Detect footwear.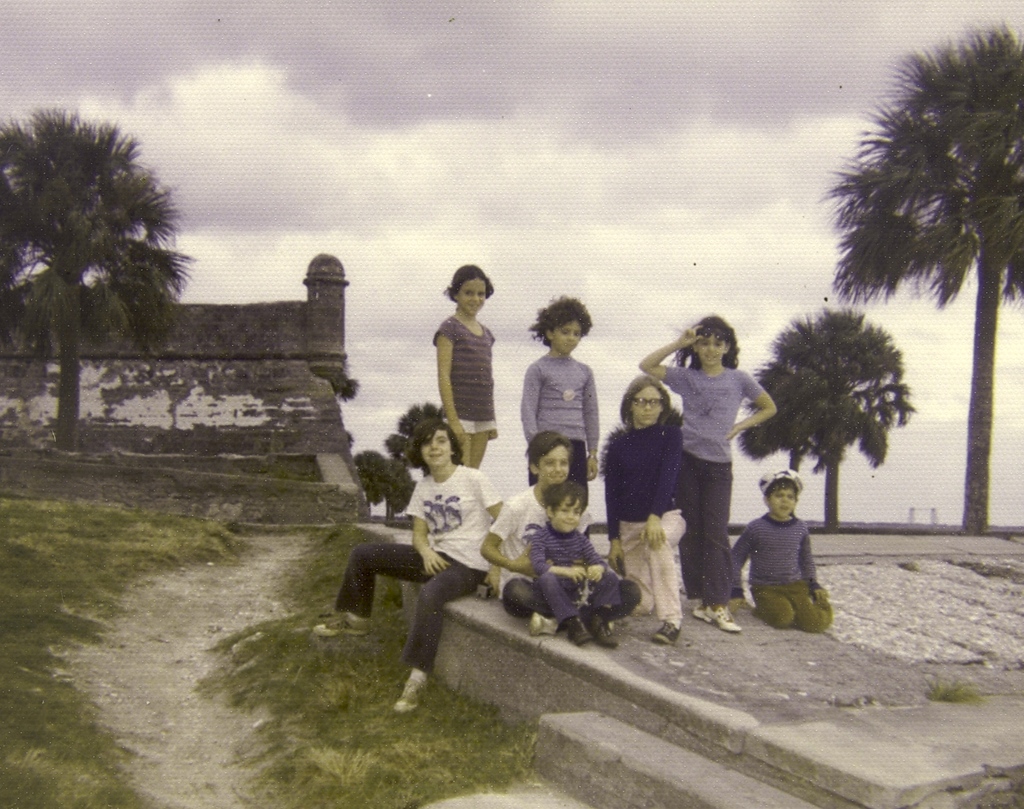
Detected at box(531, 611, 570, 637).
